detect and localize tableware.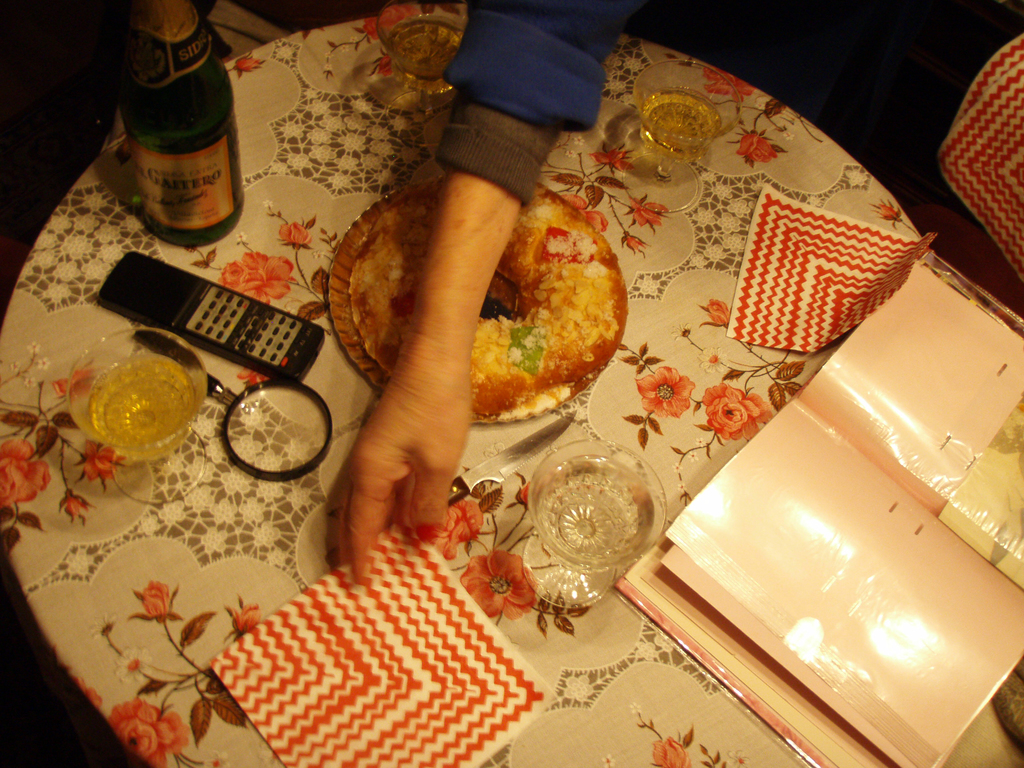
Localized at x1=61, y1=323, x2=209, y2=466.
